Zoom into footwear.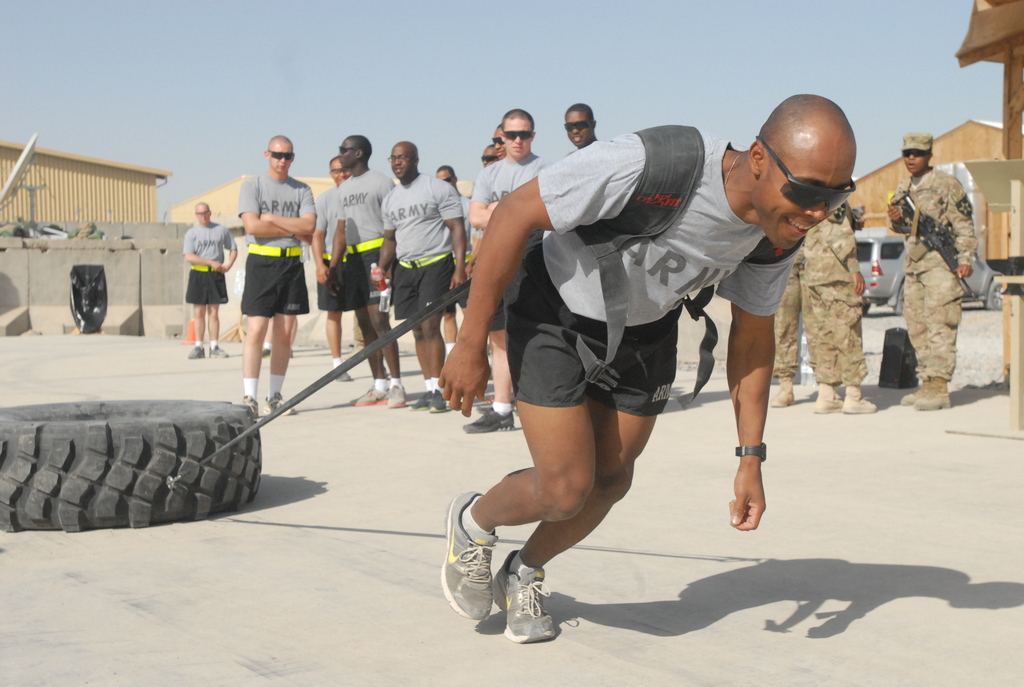
Zoom target: rect(413, 384, 445, 413).
